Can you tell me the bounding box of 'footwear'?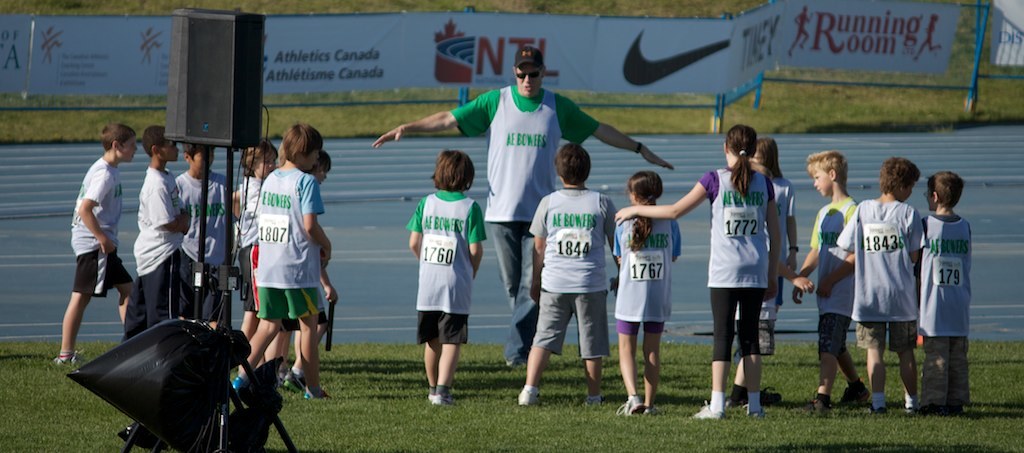
285/365/299/385.
